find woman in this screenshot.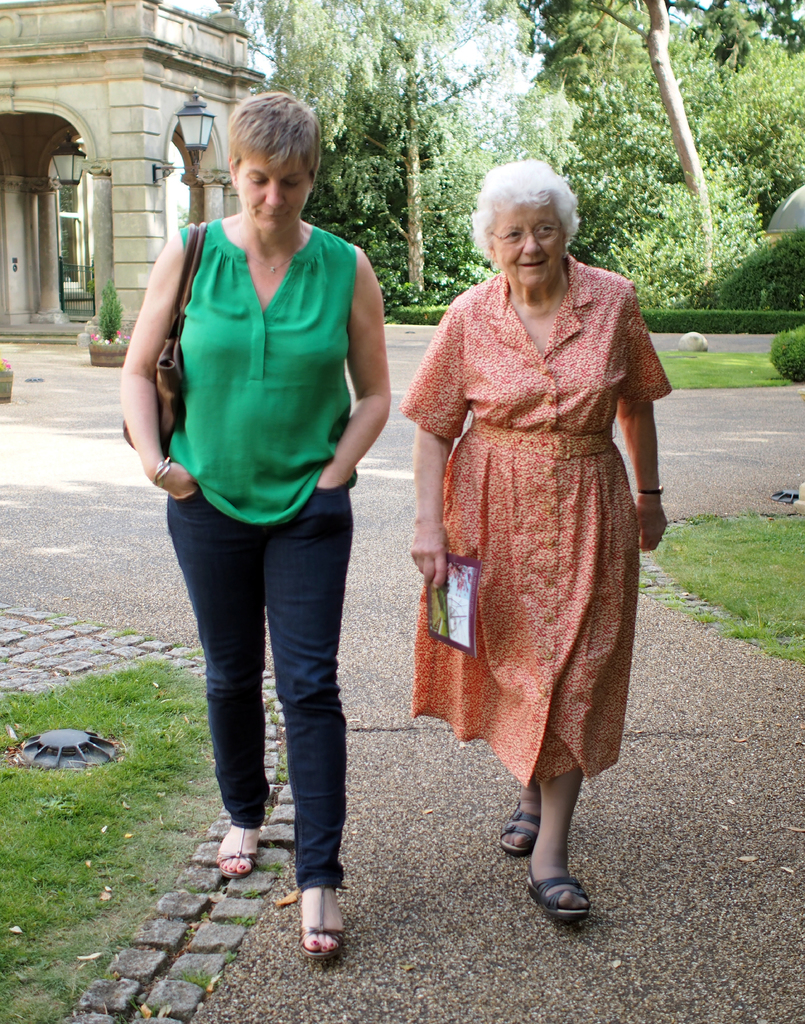
The bounding box for woman is (386,184,665,916).
